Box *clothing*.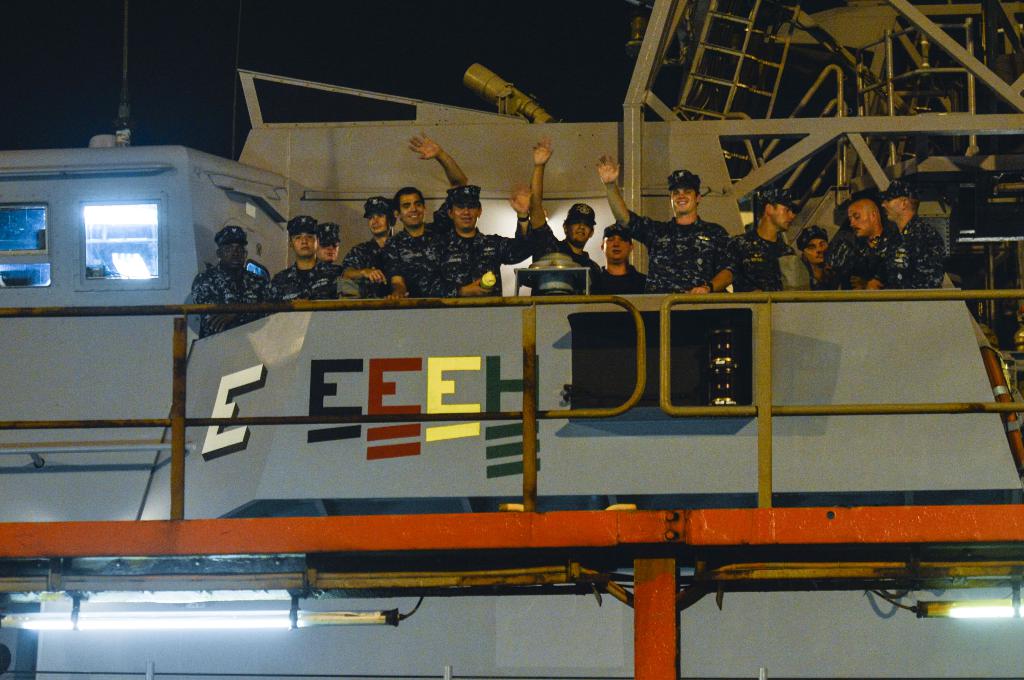
bbox=(619, 216, 739, 291).
